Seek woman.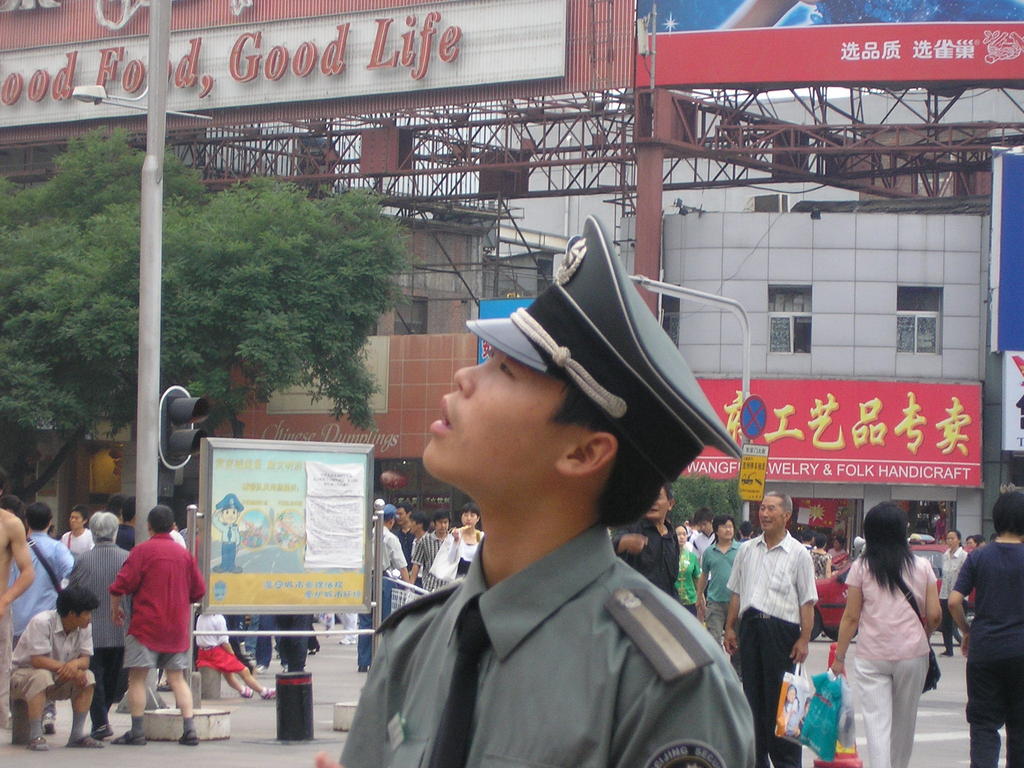
<bbox>807, 532, 829, 579</bbox>.
